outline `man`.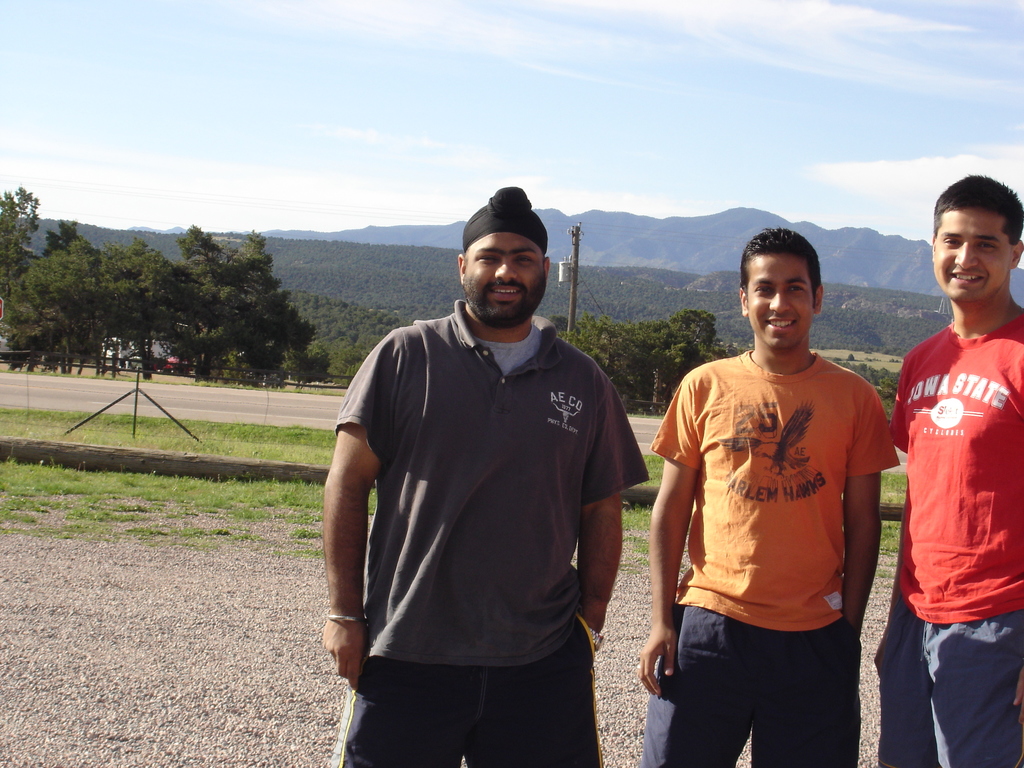
Outline: region(654, 232, 906, 762).
